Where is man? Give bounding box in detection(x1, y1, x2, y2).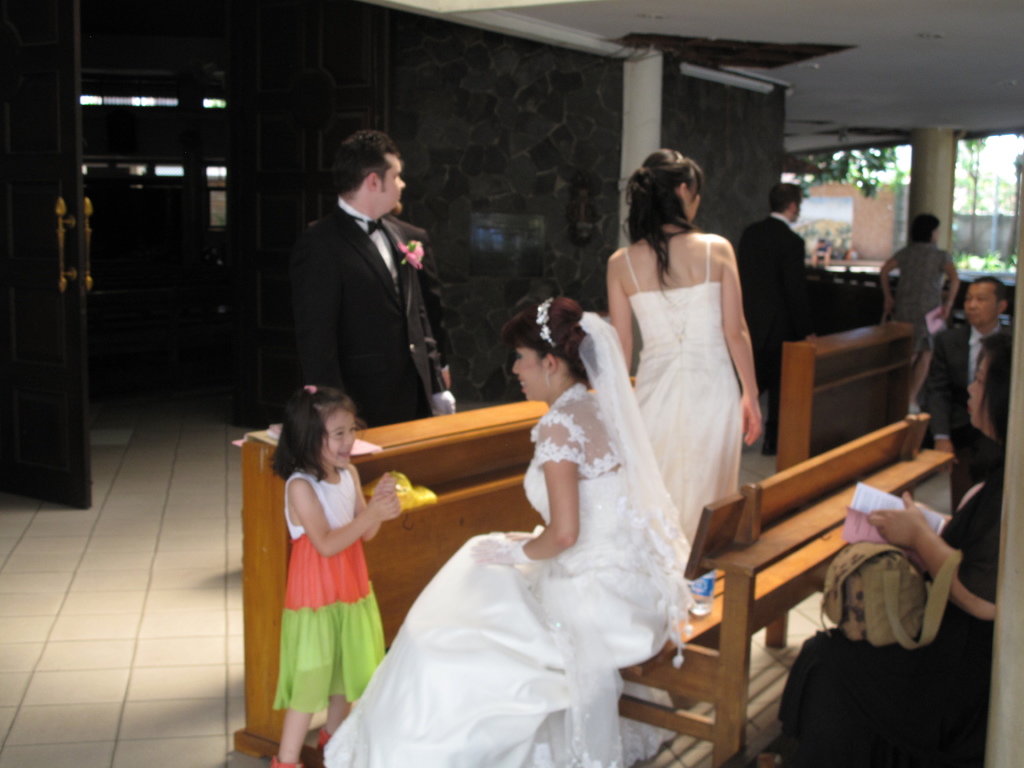
detection(733, 170, 806, 458).
